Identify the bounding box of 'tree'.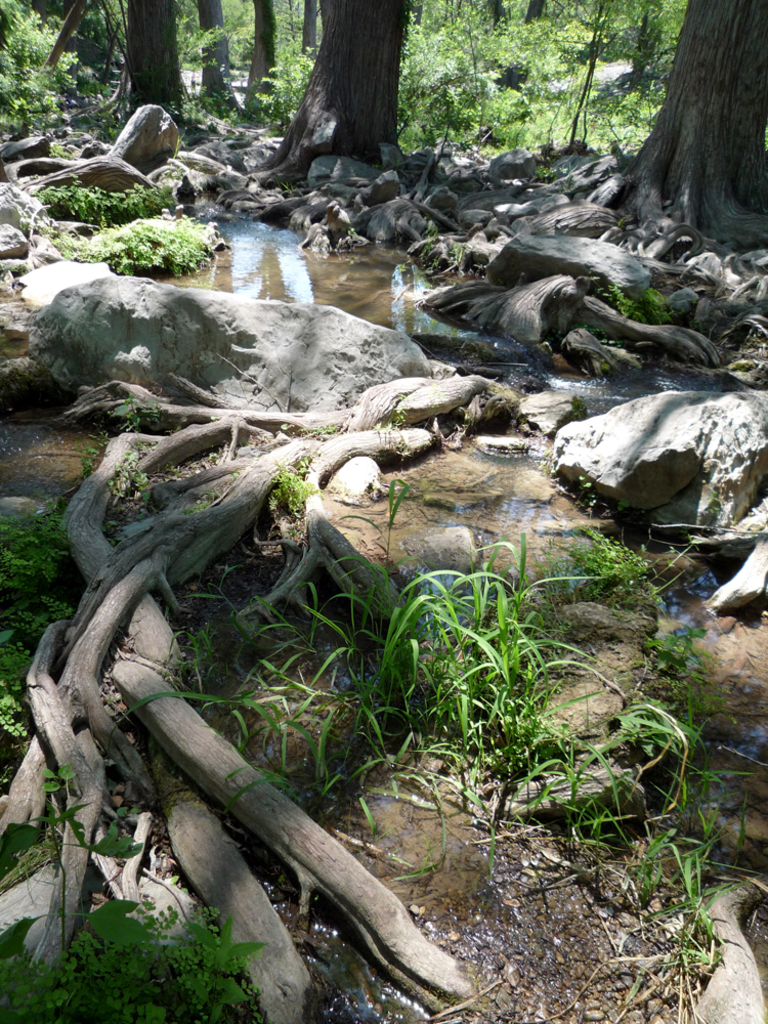
<region>178, 0, 289, 132</region>.
